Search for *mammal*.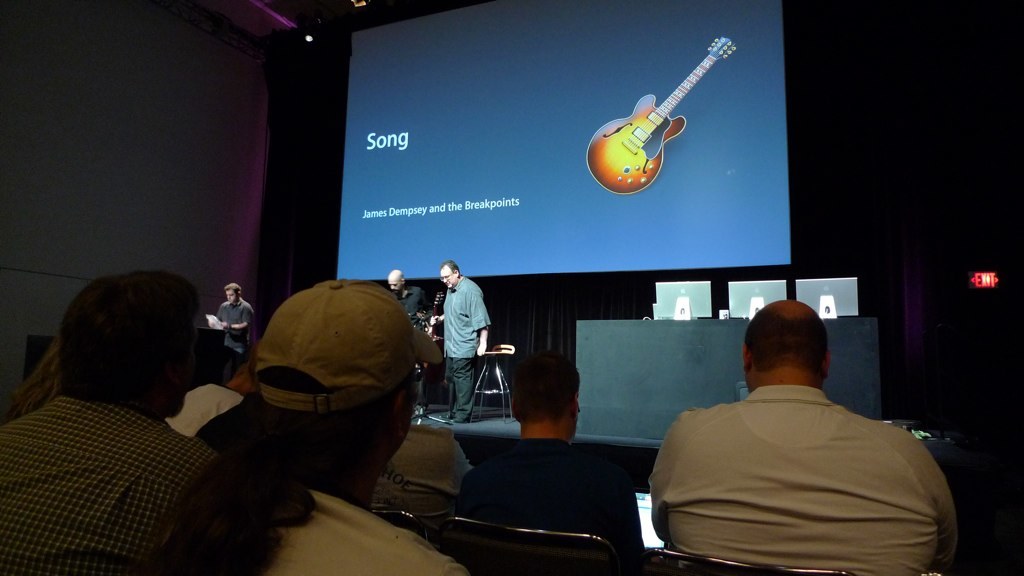
Found at box=[425, 256, 501, 434].
